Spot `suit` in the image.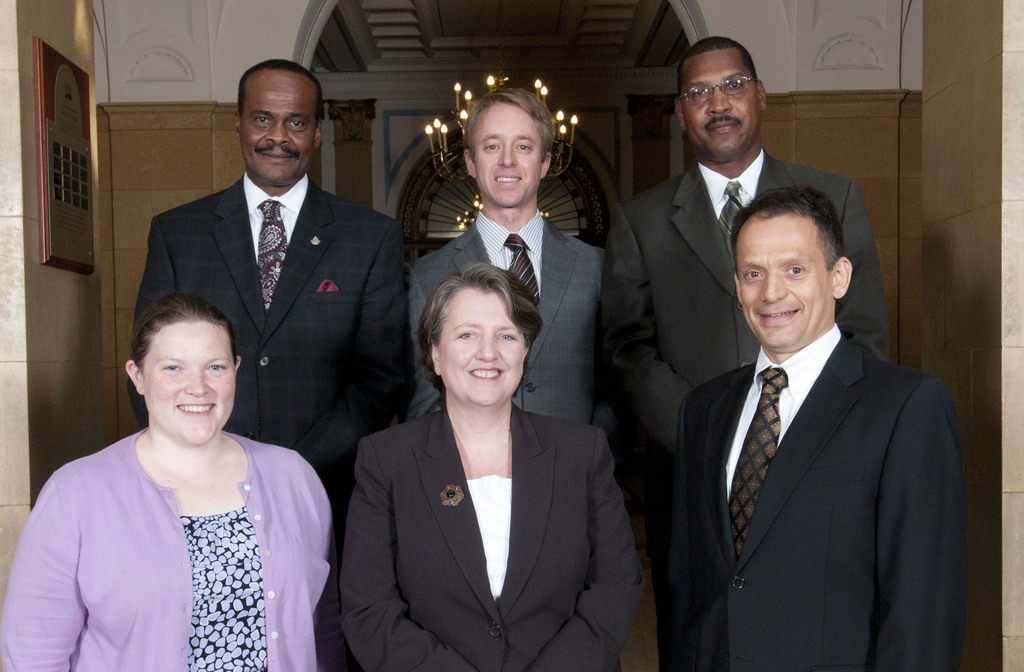
`suit` found at 127/172/401/671.
